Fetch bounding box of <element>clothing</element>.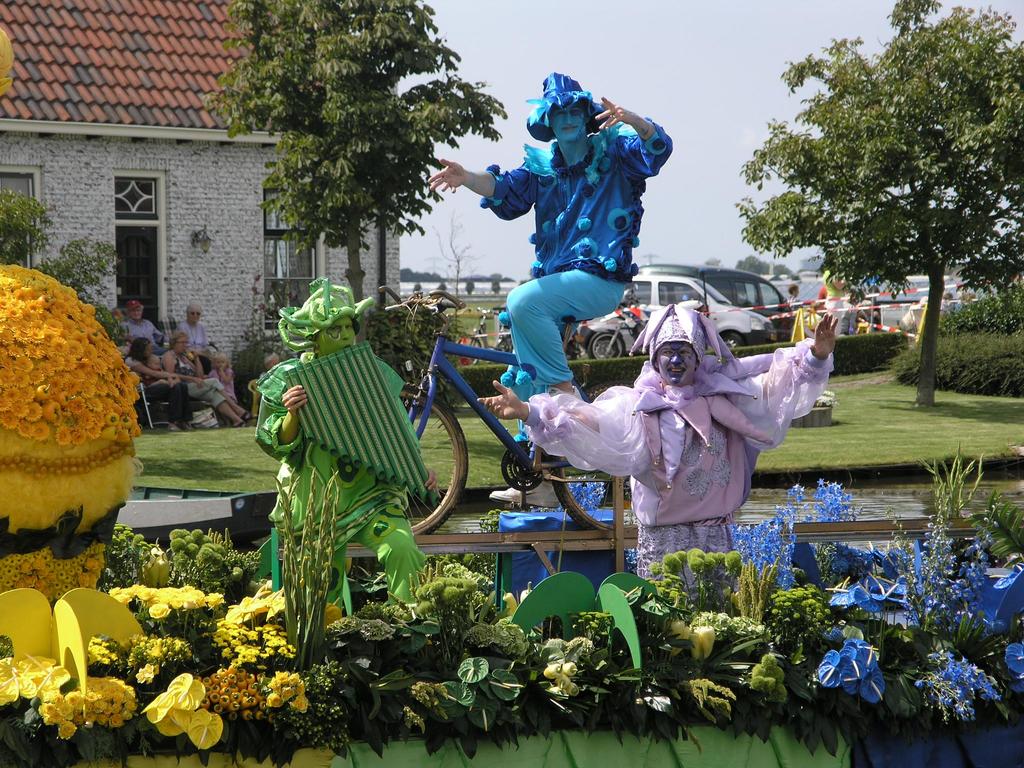
Bbox: region(525, 301, 831, 577).
